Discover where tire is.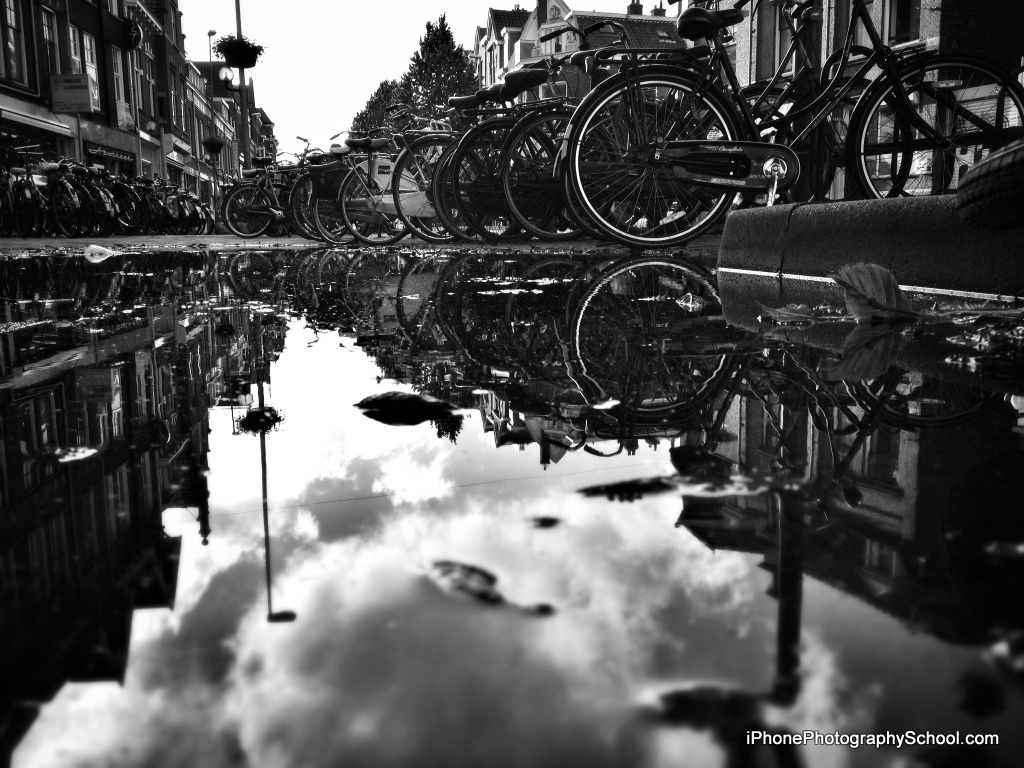
Discovered at box=[557, 53, 759, 222].
